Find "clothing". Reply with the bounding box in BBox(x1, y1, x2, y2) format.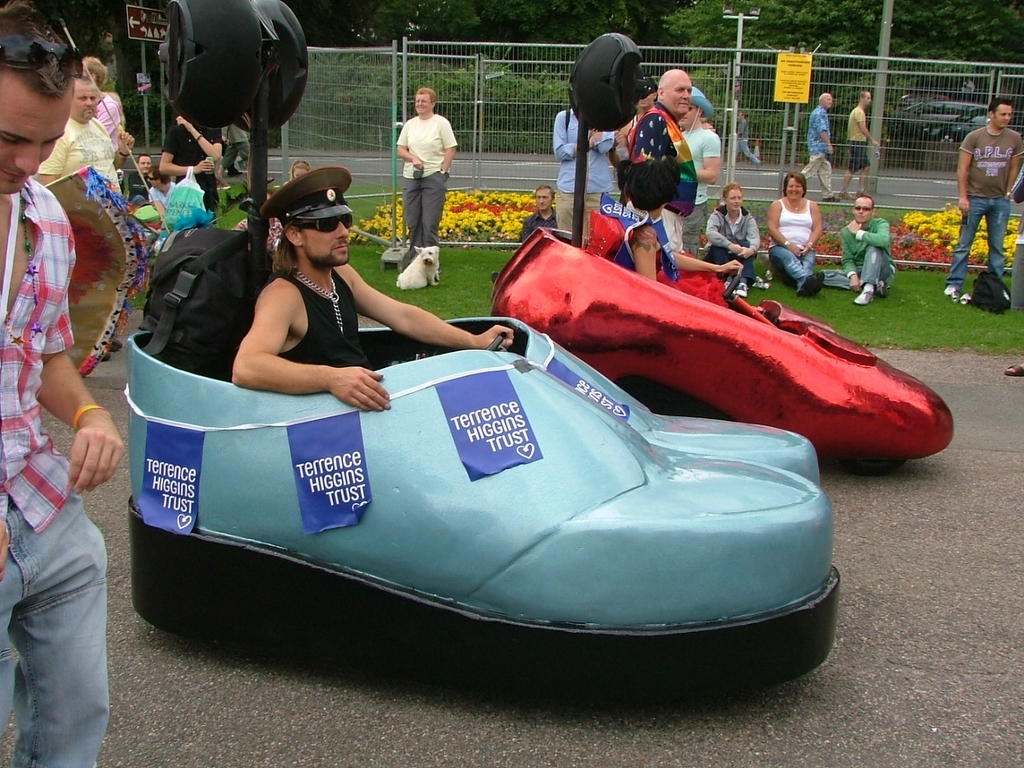
BBox(396, 112, 458, 260).
